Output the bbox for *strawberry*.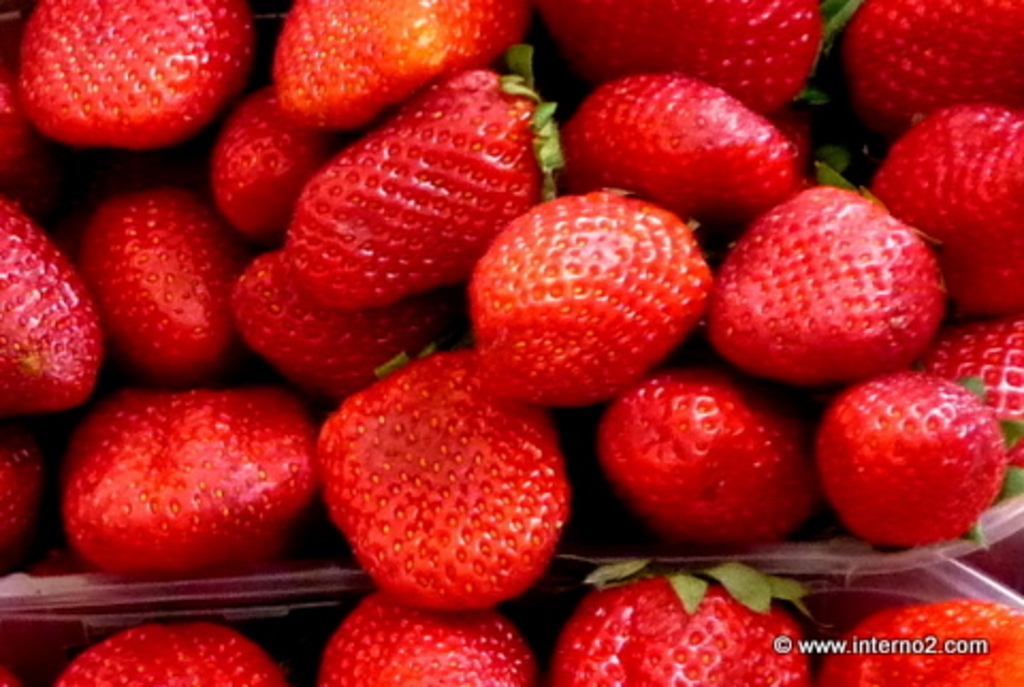
rect(196, 85, 339, 265).
